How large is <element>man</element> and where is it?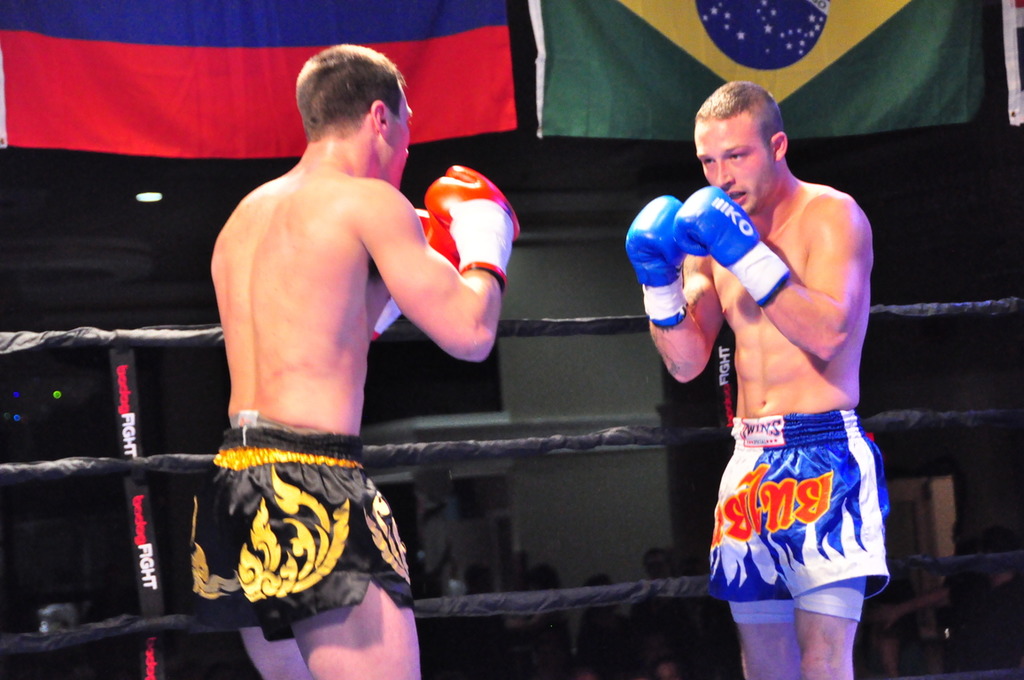
Bounding box: BBox(166, 50, 510, 666).
